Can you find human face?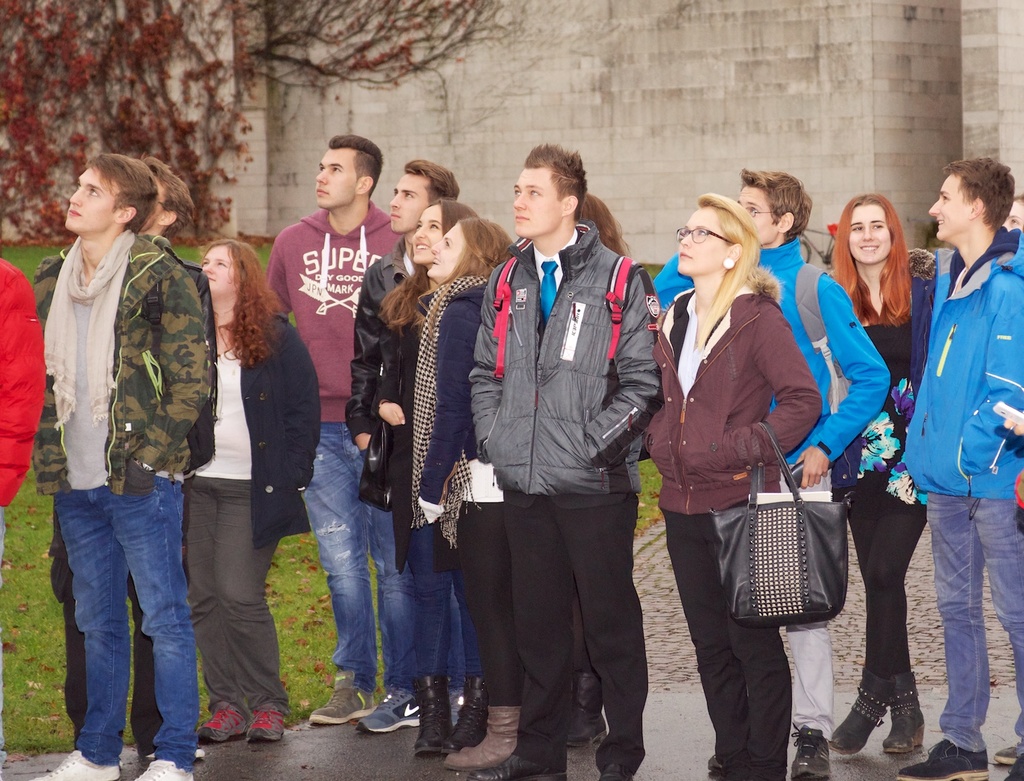
Yes, bounding box: 410,195,439,266.
